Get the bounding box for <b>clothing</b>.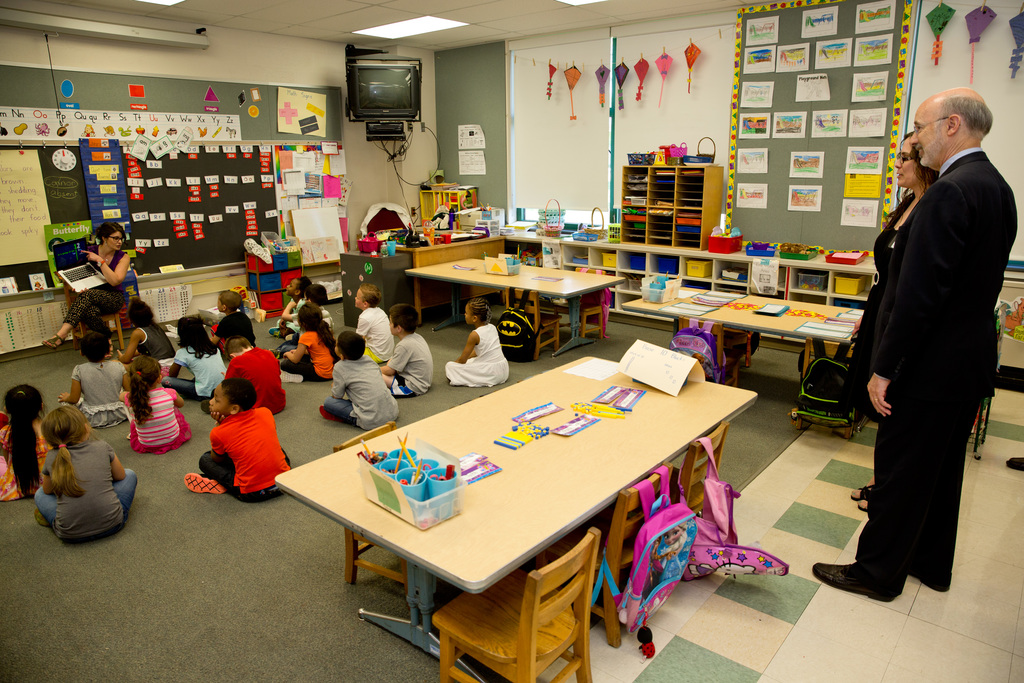
bbox=[66, 249, 161, 342].
